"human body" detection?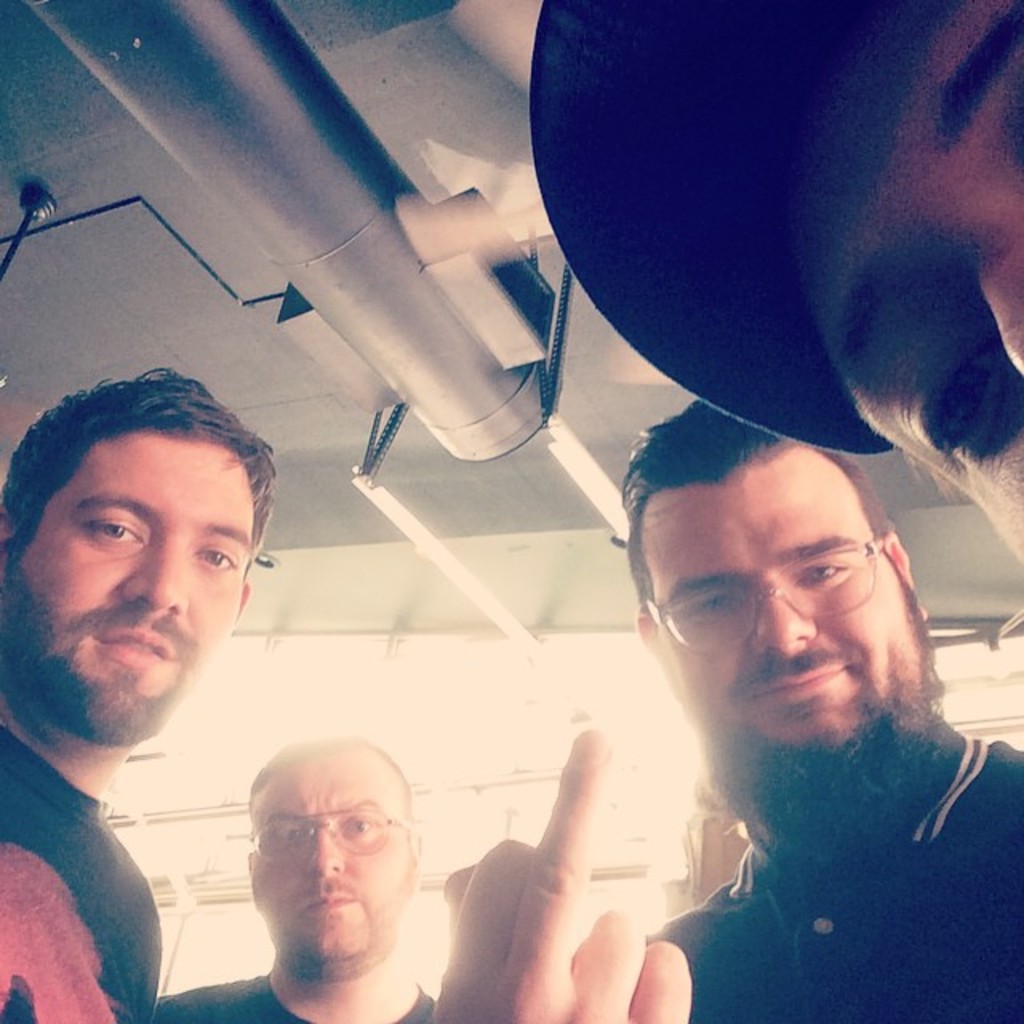
[562, 413, 998, 1002]
